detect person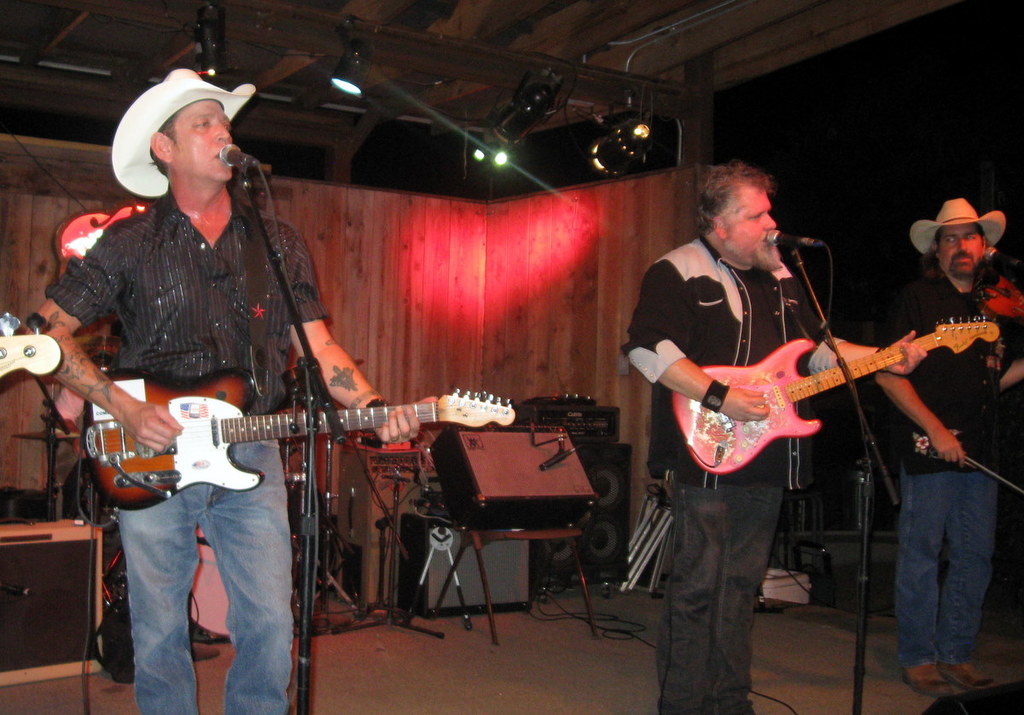
623:157:928:714
